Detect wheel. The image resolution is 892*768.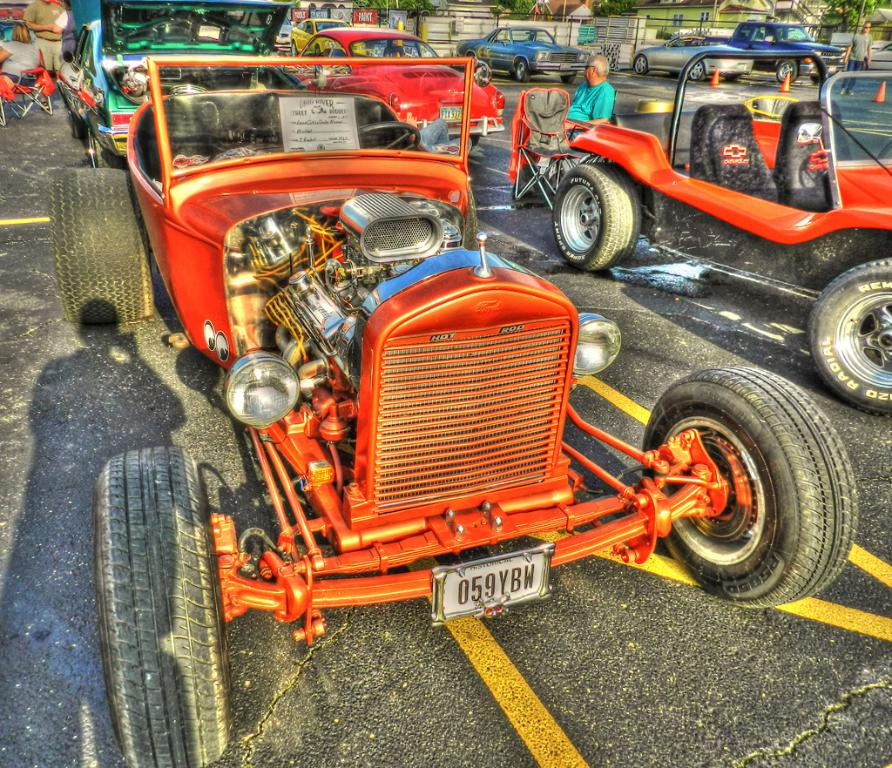
<region>51, 169, 151, 322</region>.
